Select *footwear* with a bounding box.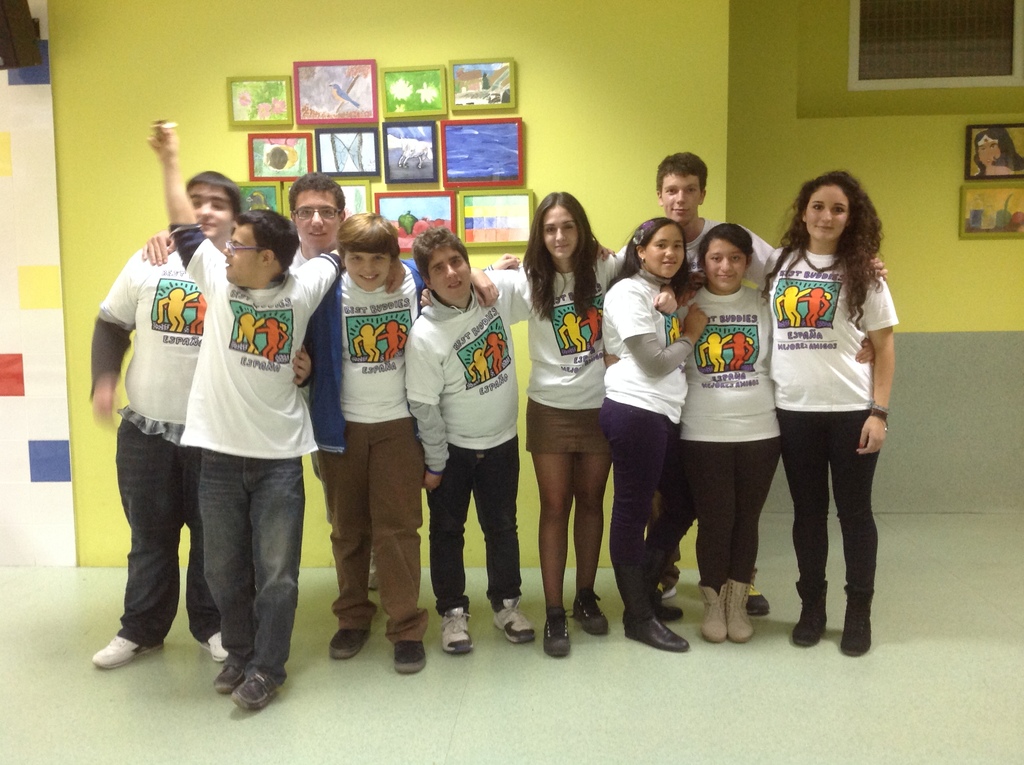
<bbox>369, 551, 375, 589</bbox>.
